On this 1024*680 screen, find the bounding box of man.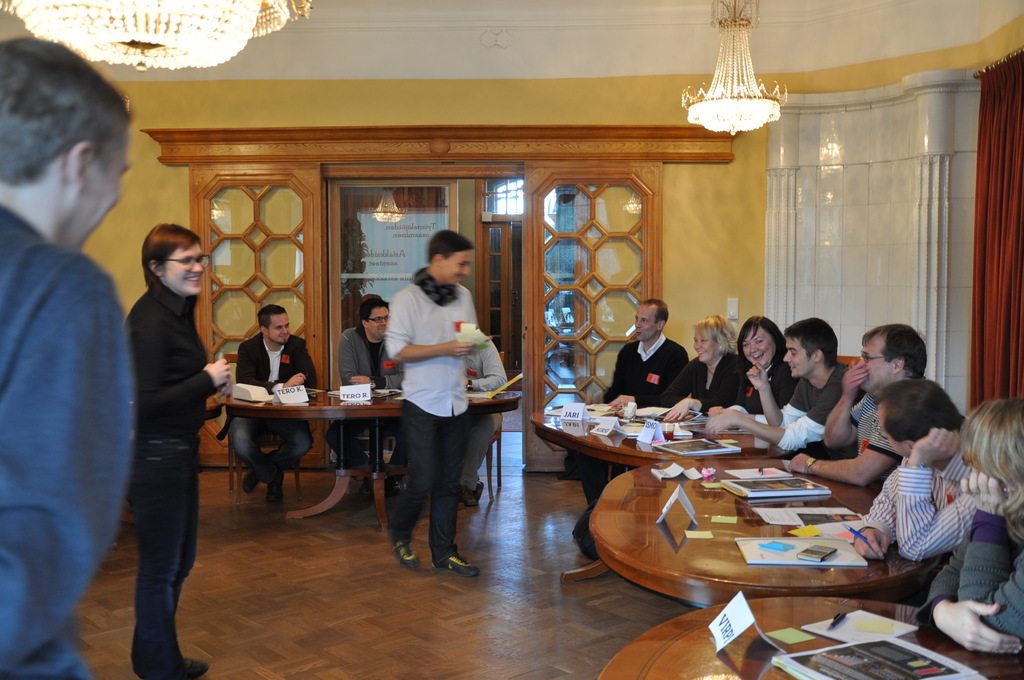
Bounding box: {"x1": 449, "y1": 332, "x2": 513, "y2": 506}.
